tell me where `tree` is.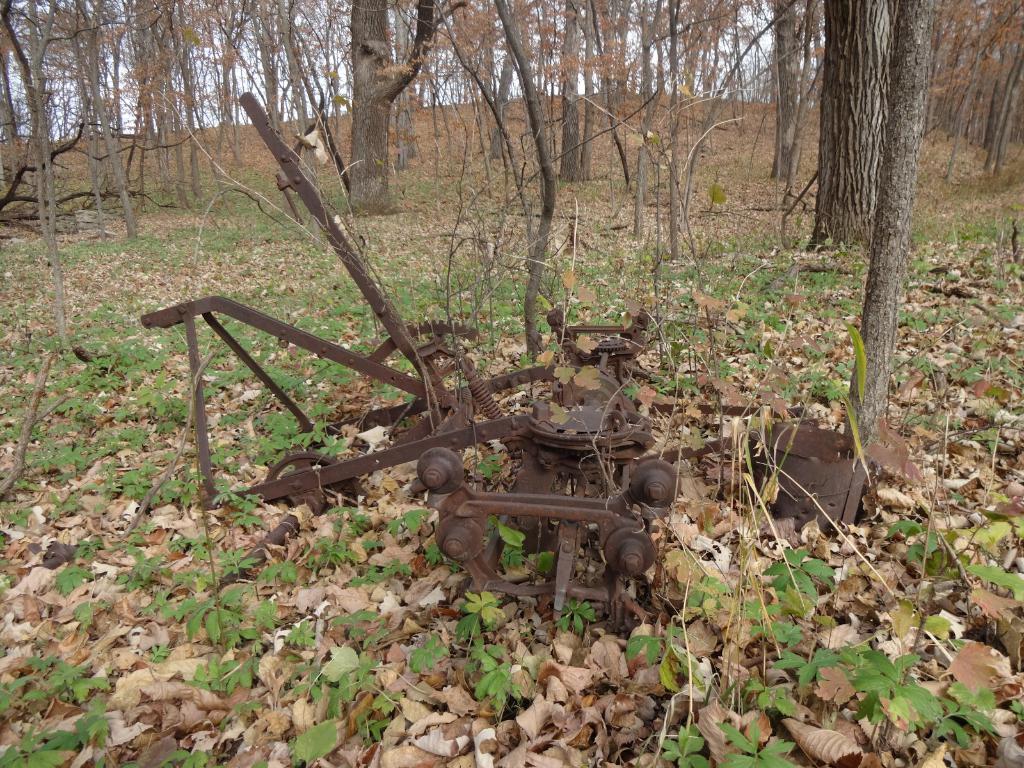
`tree` is at 0 1 1023 653.
